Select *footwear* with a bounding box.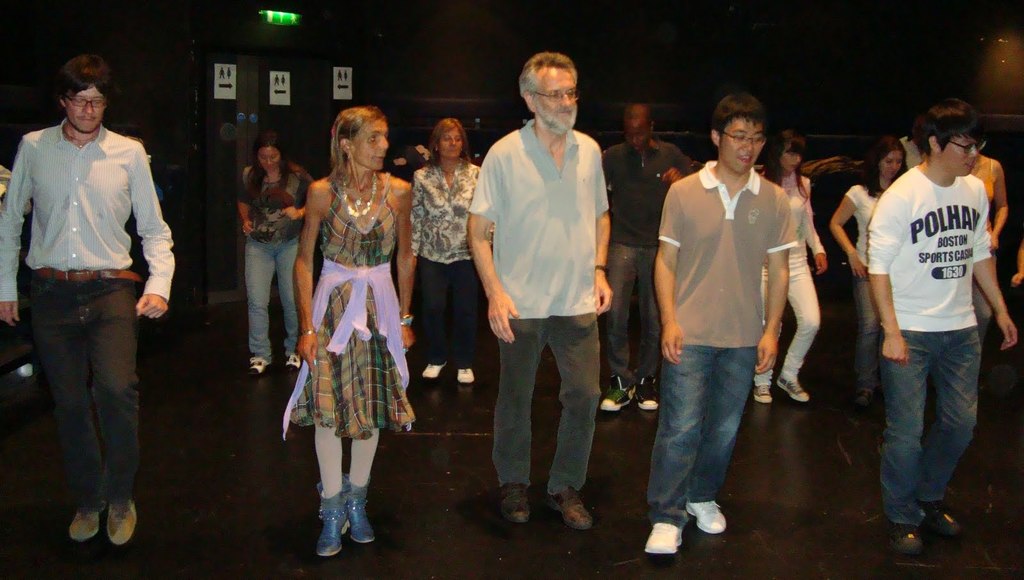
bbox=[245, 353, 267, 371].
